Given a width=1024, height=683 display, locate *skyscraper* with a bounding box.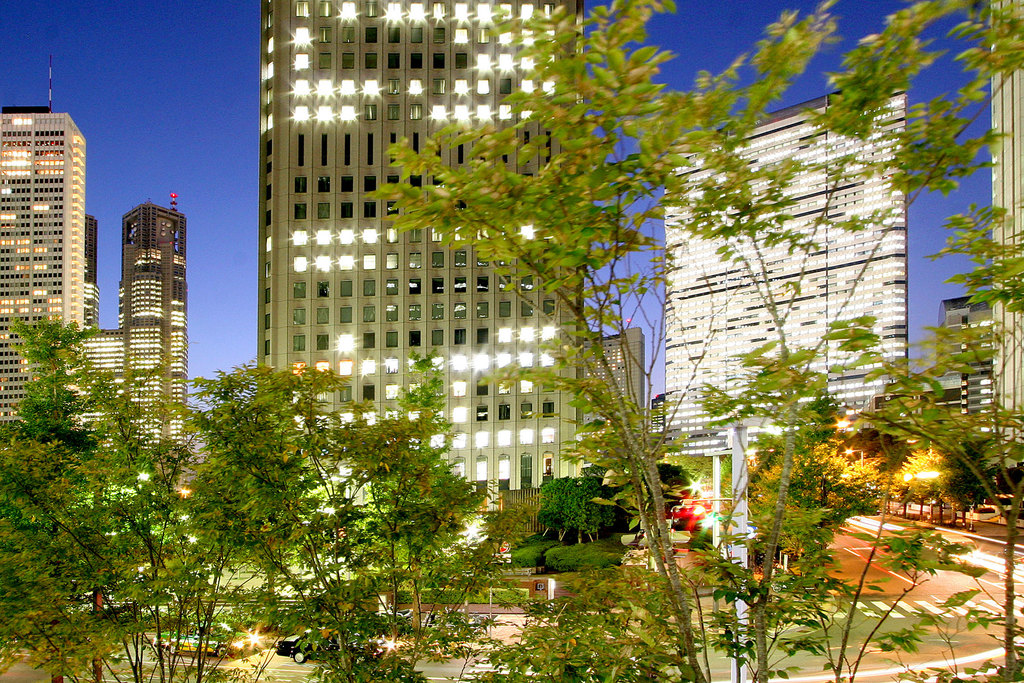
Located: region(963, 0, 1023, 491).
